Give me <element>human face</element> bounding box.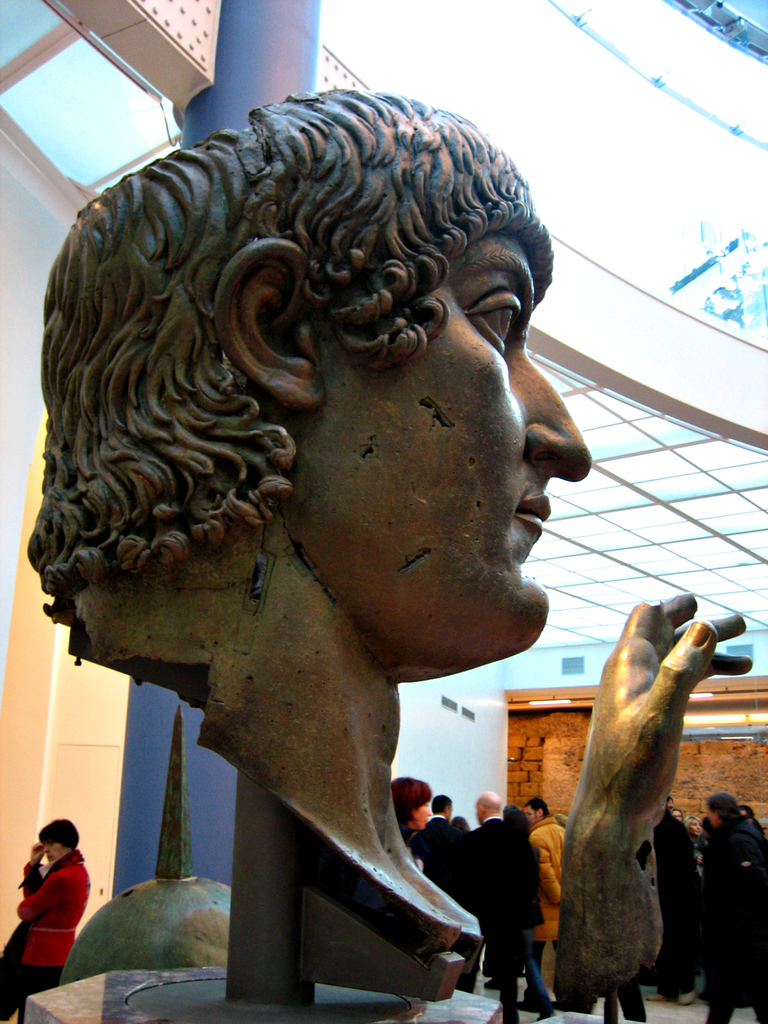
x1=333 y1=239 x2=594 y2=641.
